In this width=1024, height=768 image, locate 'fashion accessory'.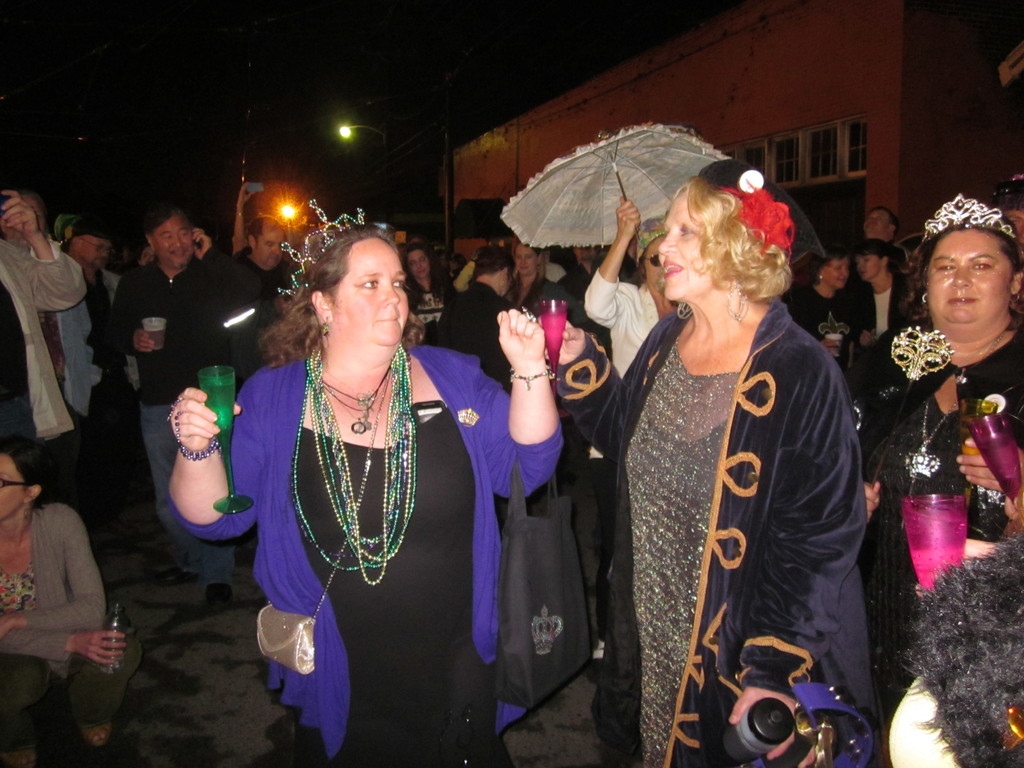
Bounding box: x1=676 y1=300 x2=694 y2=321.
